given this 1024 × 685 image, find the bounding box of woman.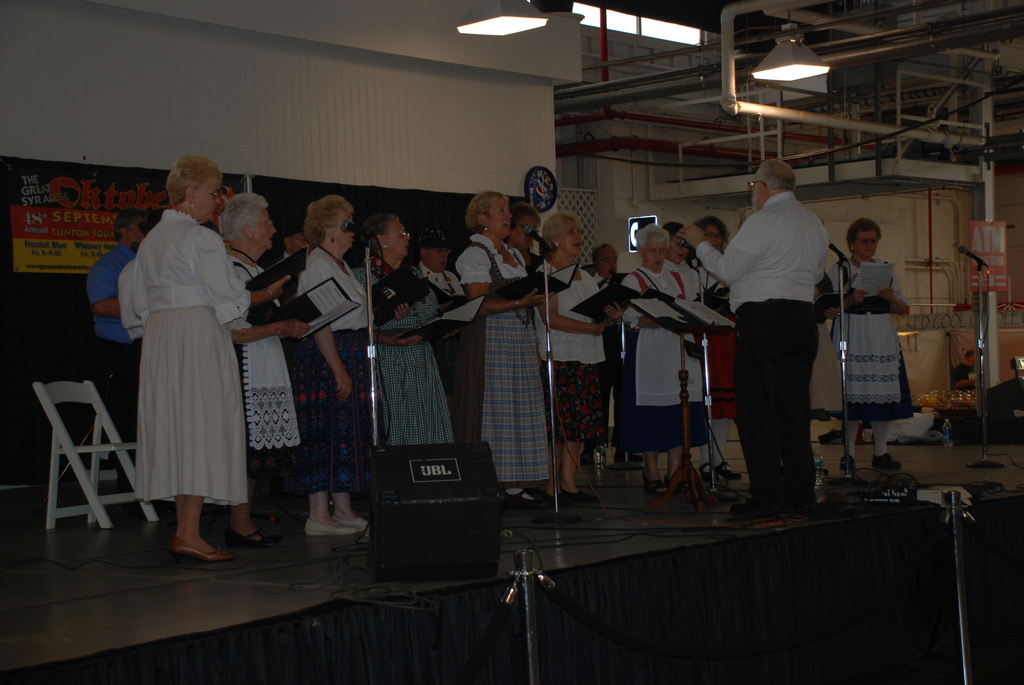
104, 166, 241, 570.
